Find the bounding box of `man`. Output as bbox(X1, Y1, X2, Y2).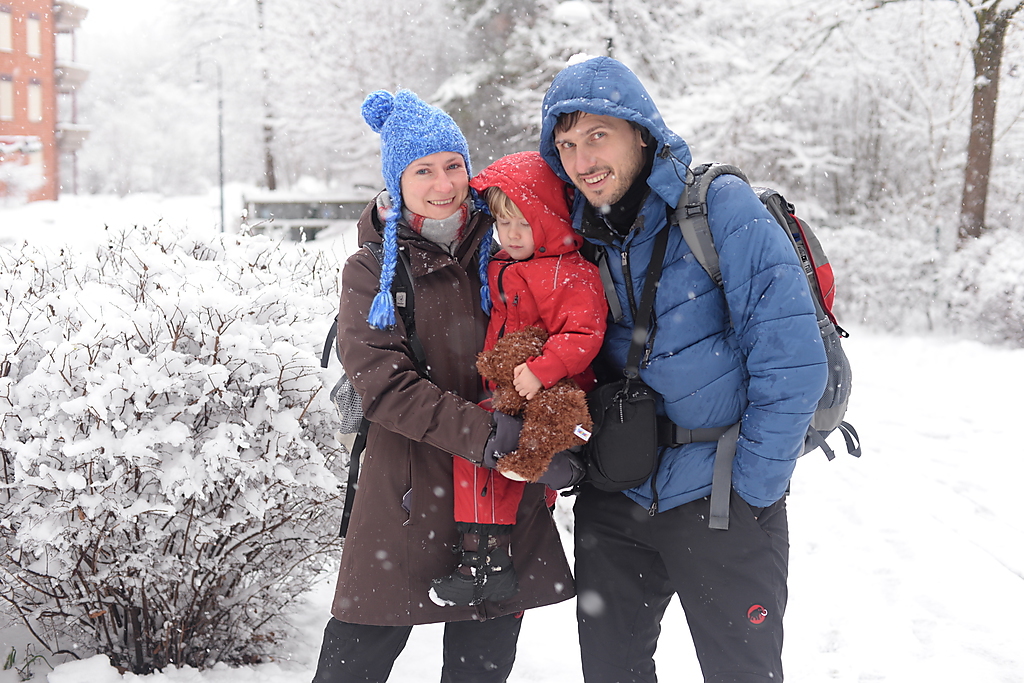
bbox(460, 57, 852, 666).
